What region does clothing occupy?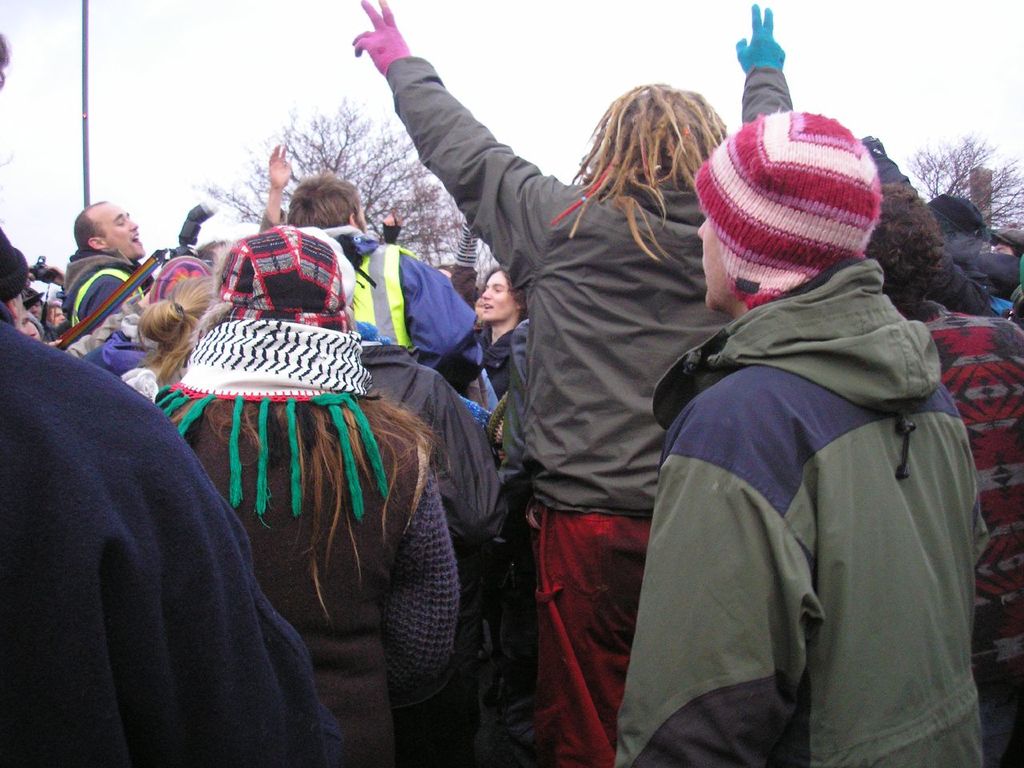
bbox=(255, 204, 289, 234).
